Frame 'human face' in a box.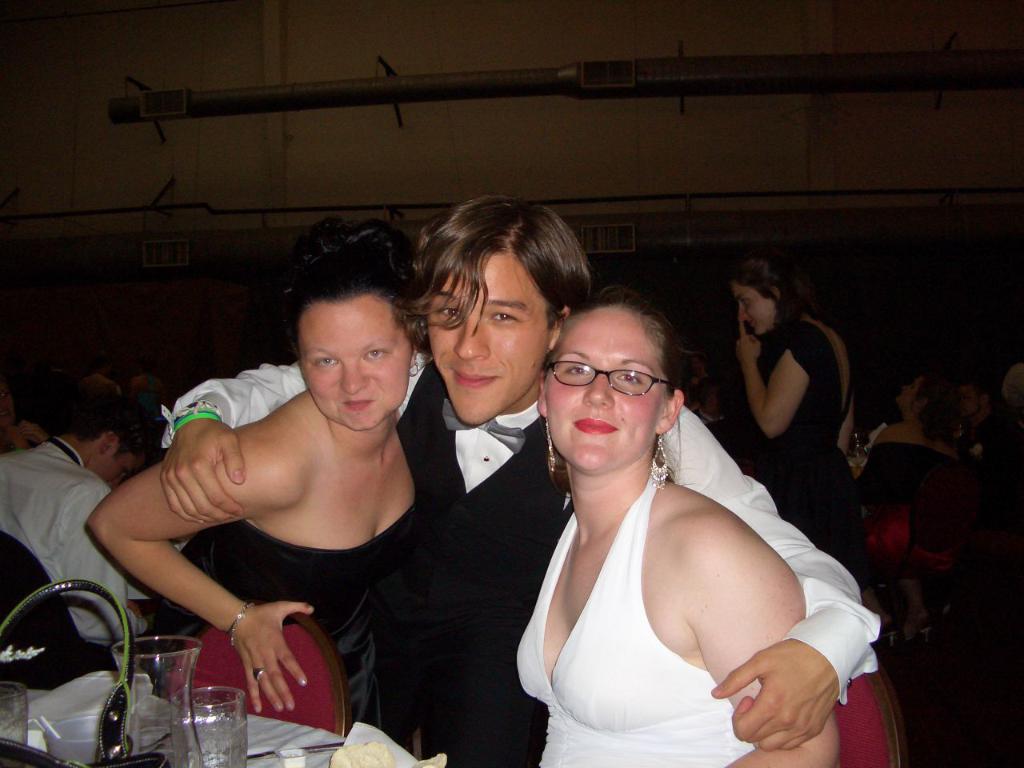
(left=298, top=295, right=409, bottom=430).
